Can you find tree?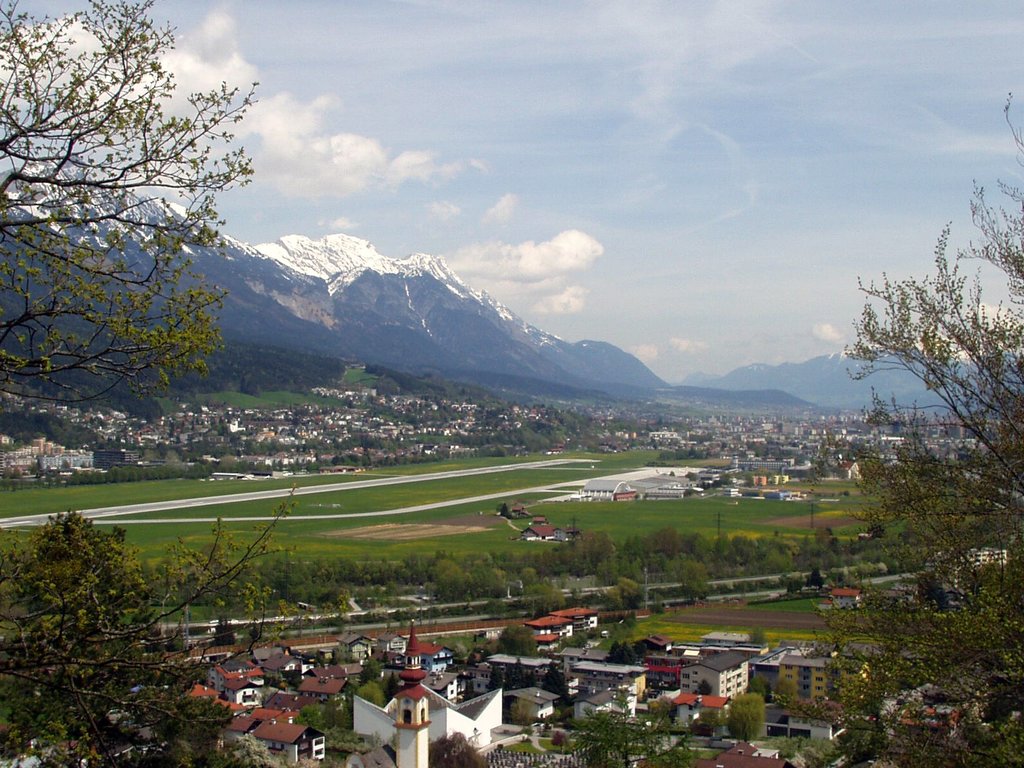
Yes, bounding box: 721:692:778:740.
